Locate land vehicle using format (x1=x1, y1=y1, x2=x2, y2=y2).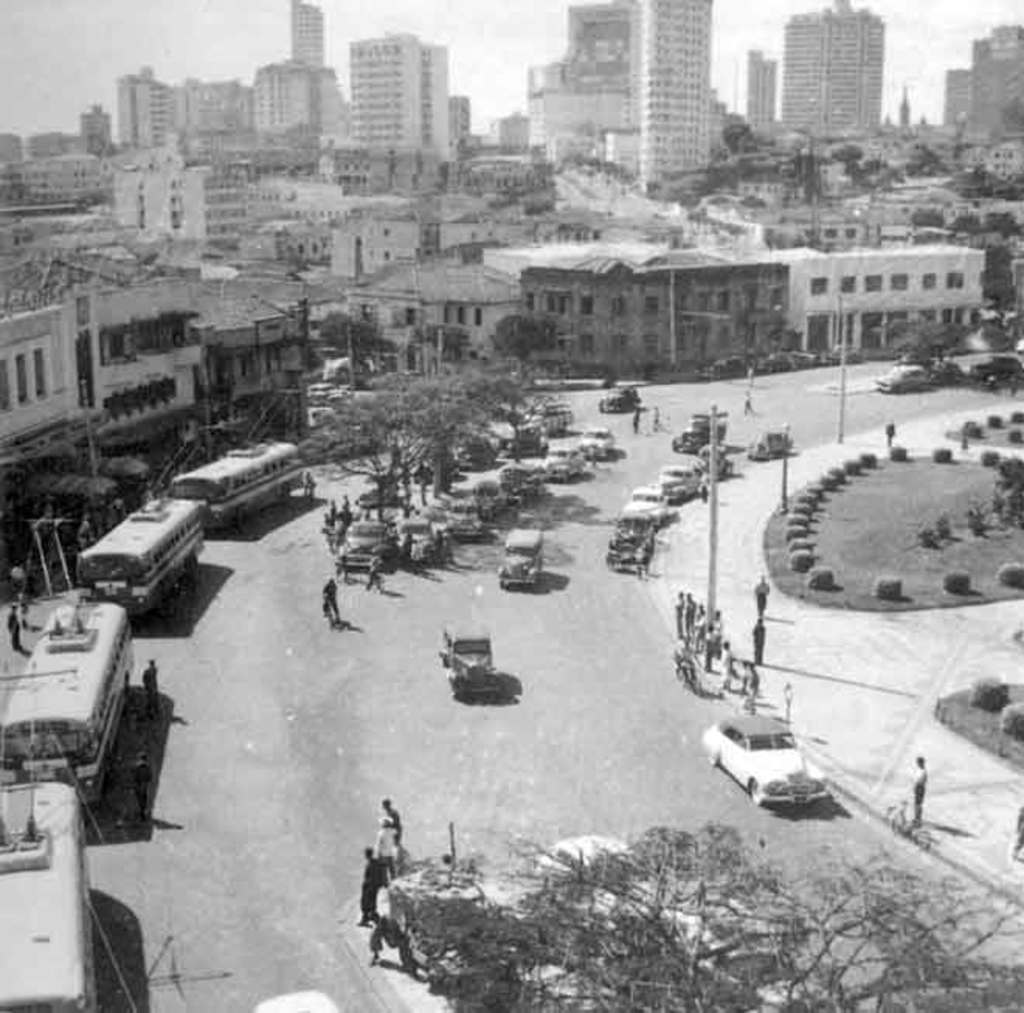
(x1=0, y1=776, x2=107, y2=1011).
